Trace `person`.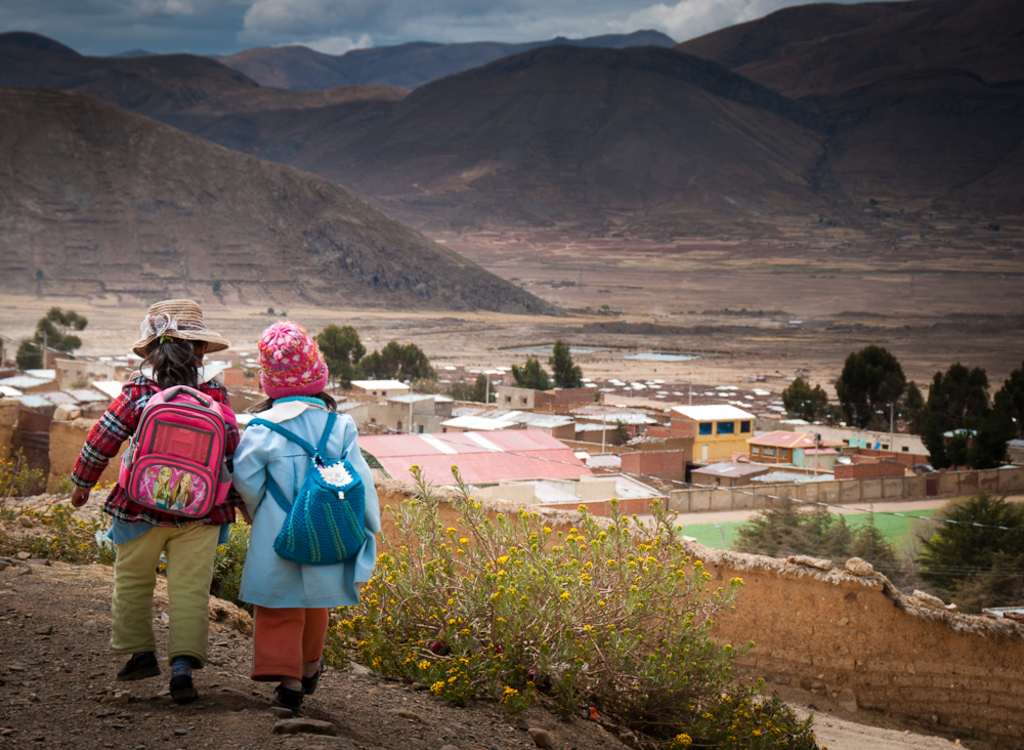
Traced to [69,298,245,710].
